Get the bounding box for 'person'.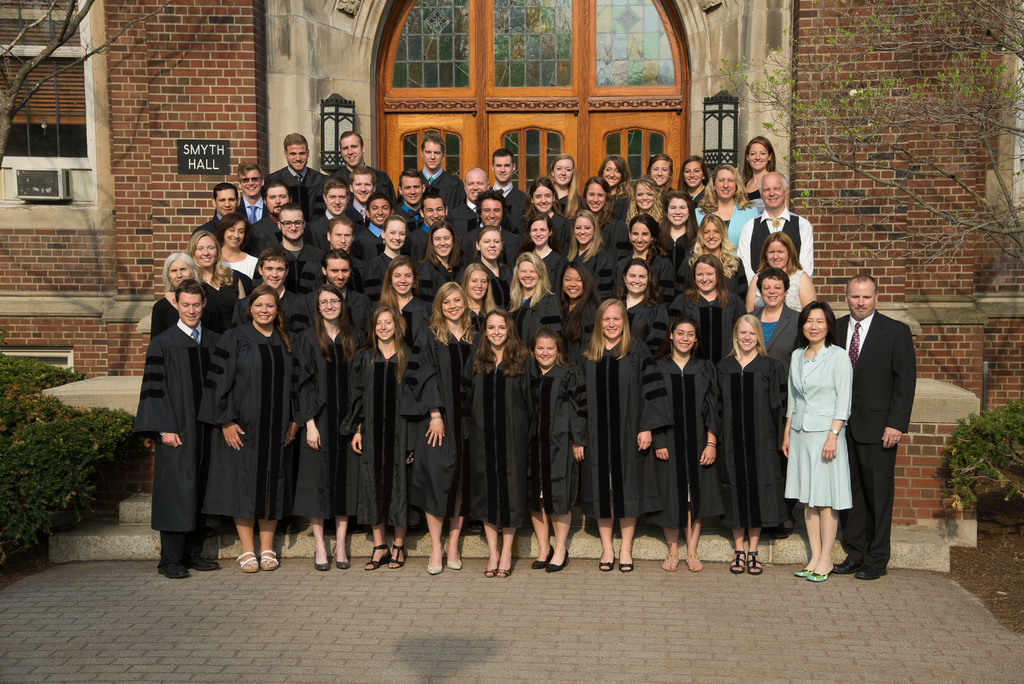
x1=371, y1=217, x2=413, y2=286.
